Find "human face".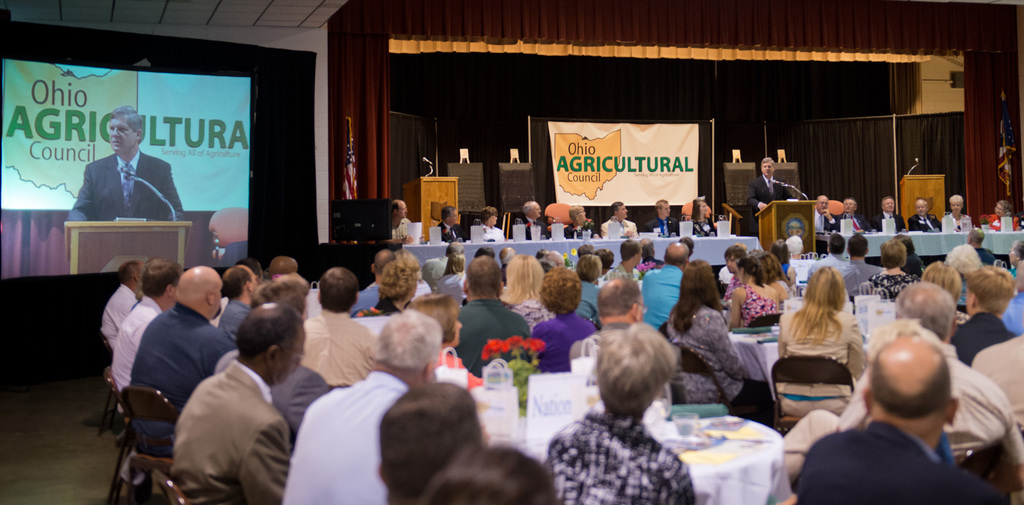
[left=950, top=195, right=964, bottom=212].
